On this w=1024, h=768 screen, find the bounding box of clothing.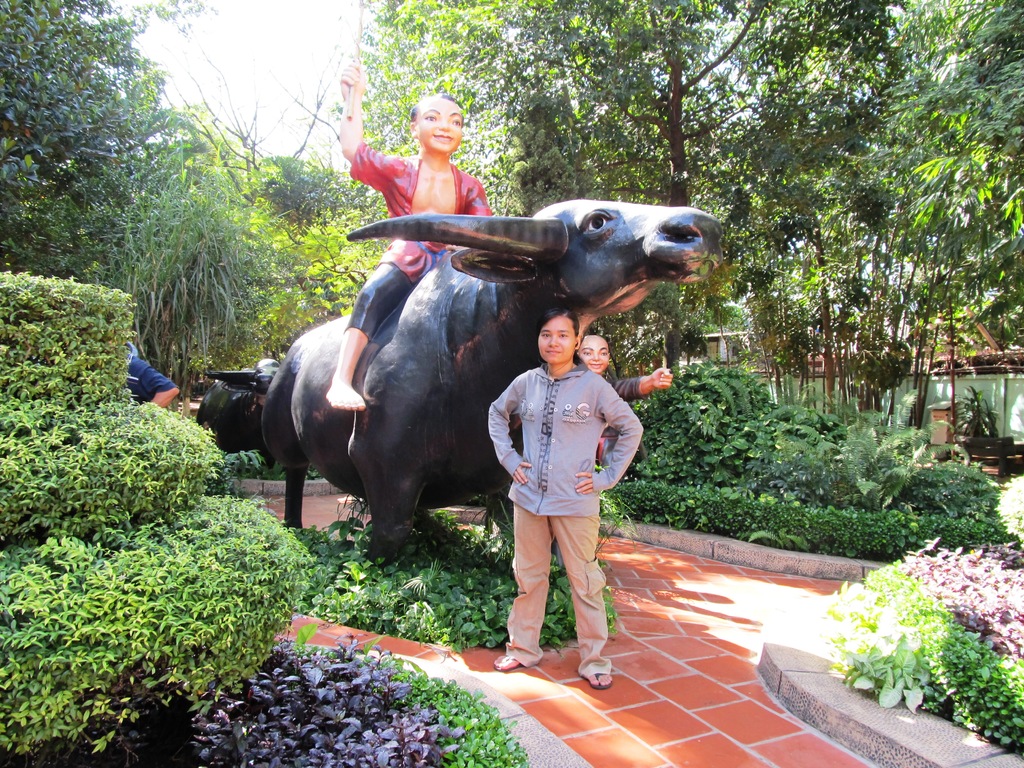
Bounding box: (126,355,179,403).
